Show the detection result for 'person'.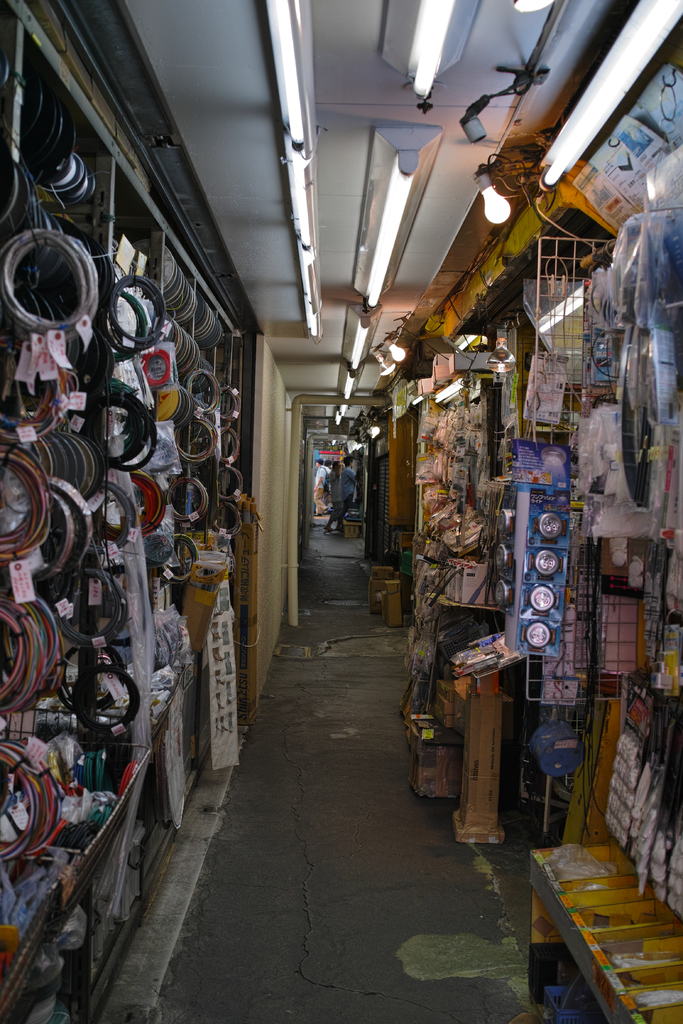
<region>316, 429, 361, 552</region>.
